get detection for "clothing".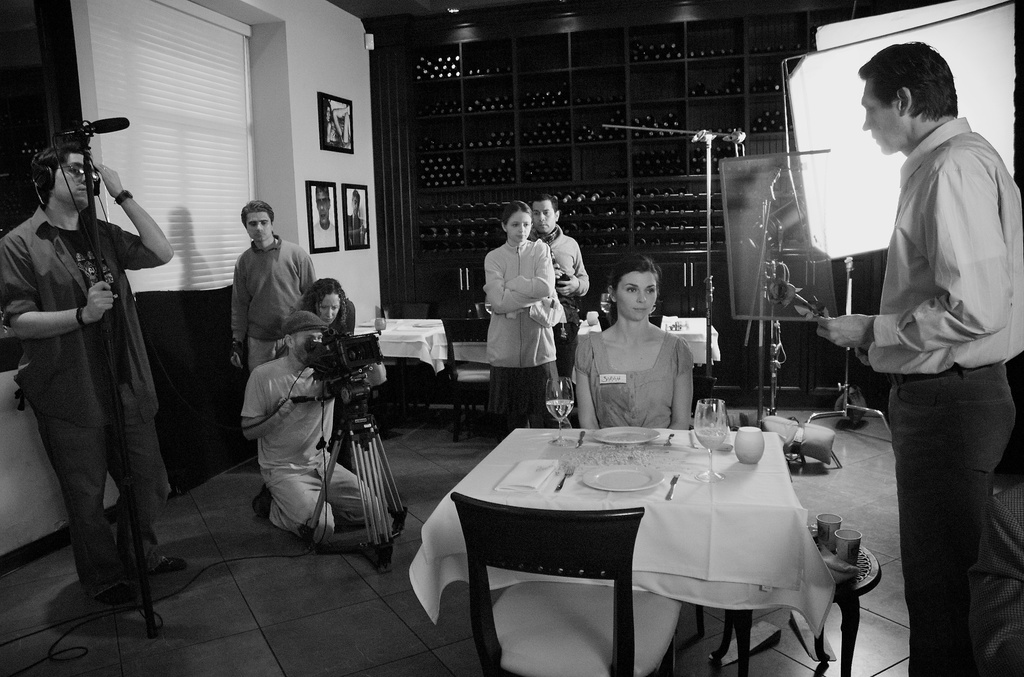
Detection: 312:223:335:247.
